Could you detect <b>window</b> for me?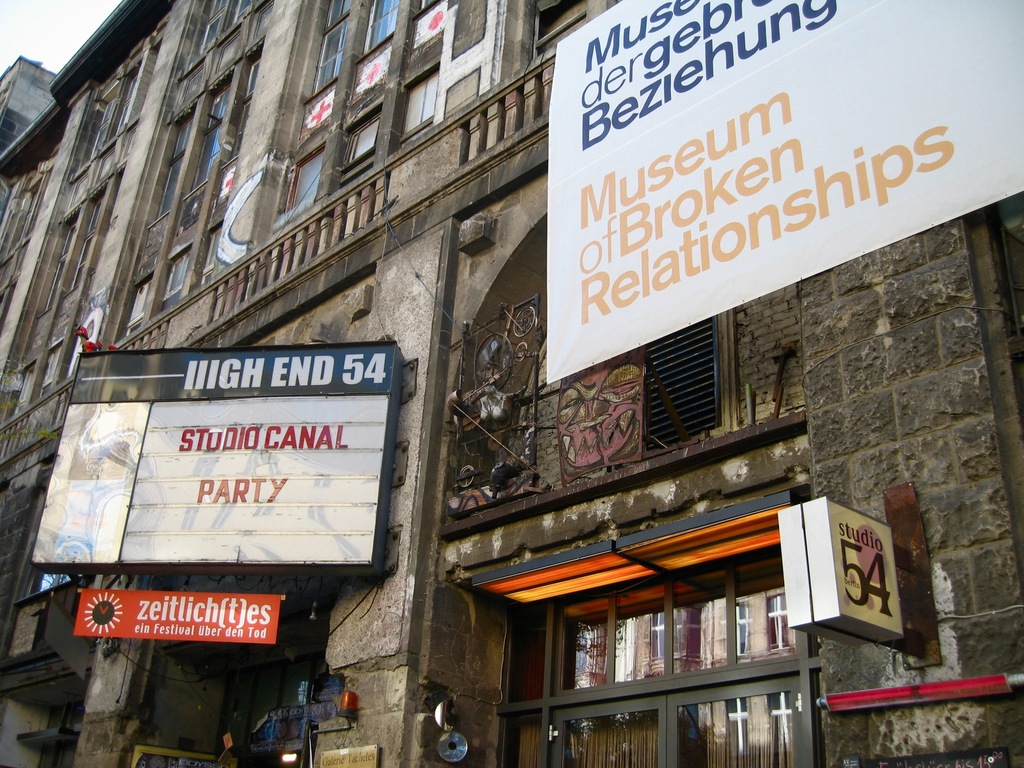
Detection result: x1=154, y1=111, x2=193, y2=218.
